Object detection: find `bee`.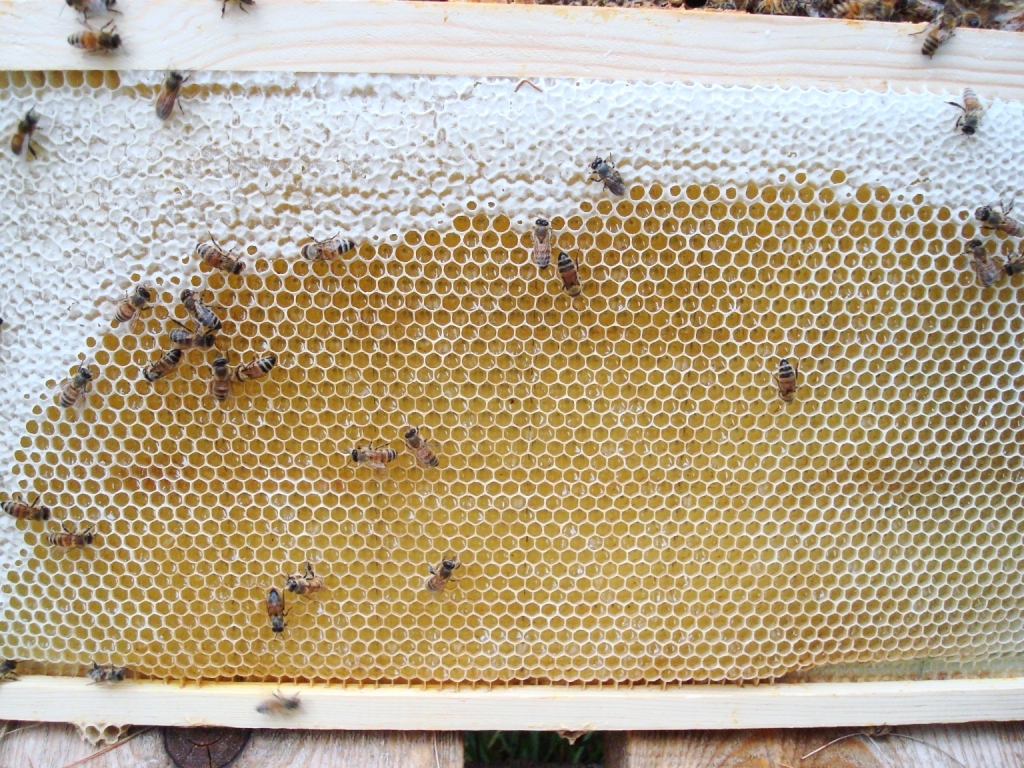
detection(2, 489, 53, 516).
